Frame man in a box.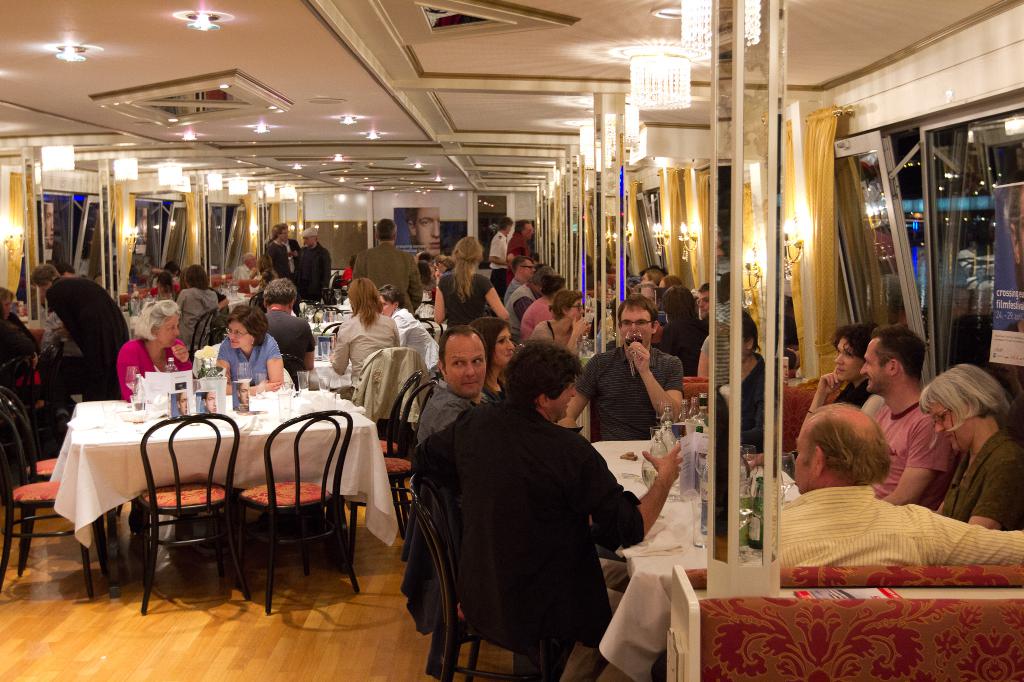
(853,325,942,509).
